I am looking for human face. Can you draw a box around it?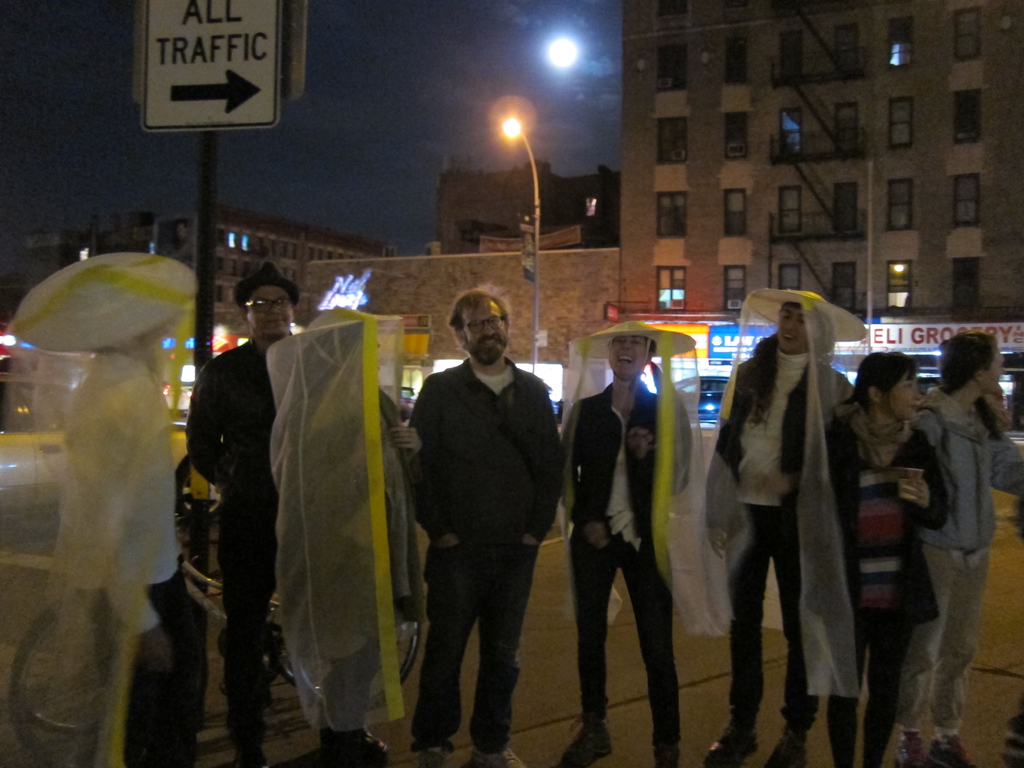
Sure, the bounding box is [979,346,1007,392].
